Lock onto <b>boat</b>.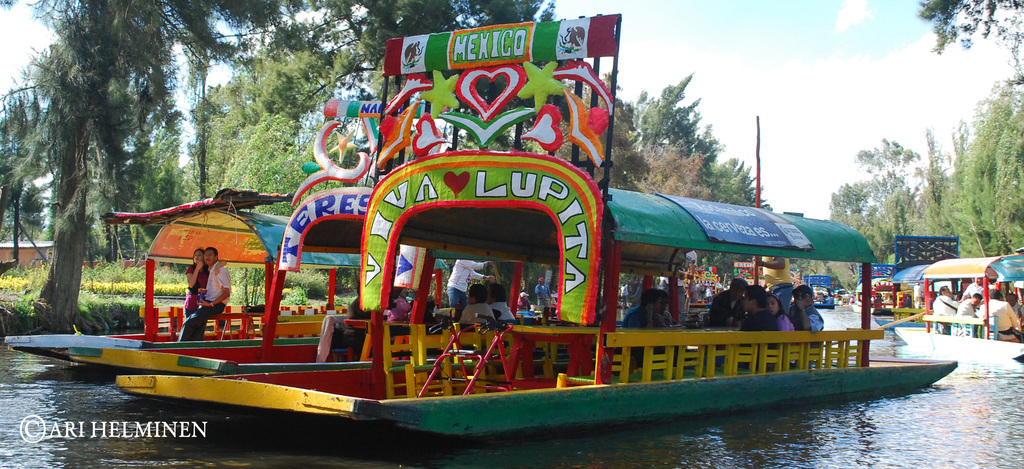
Locked: 10, 181, 378, 378.
